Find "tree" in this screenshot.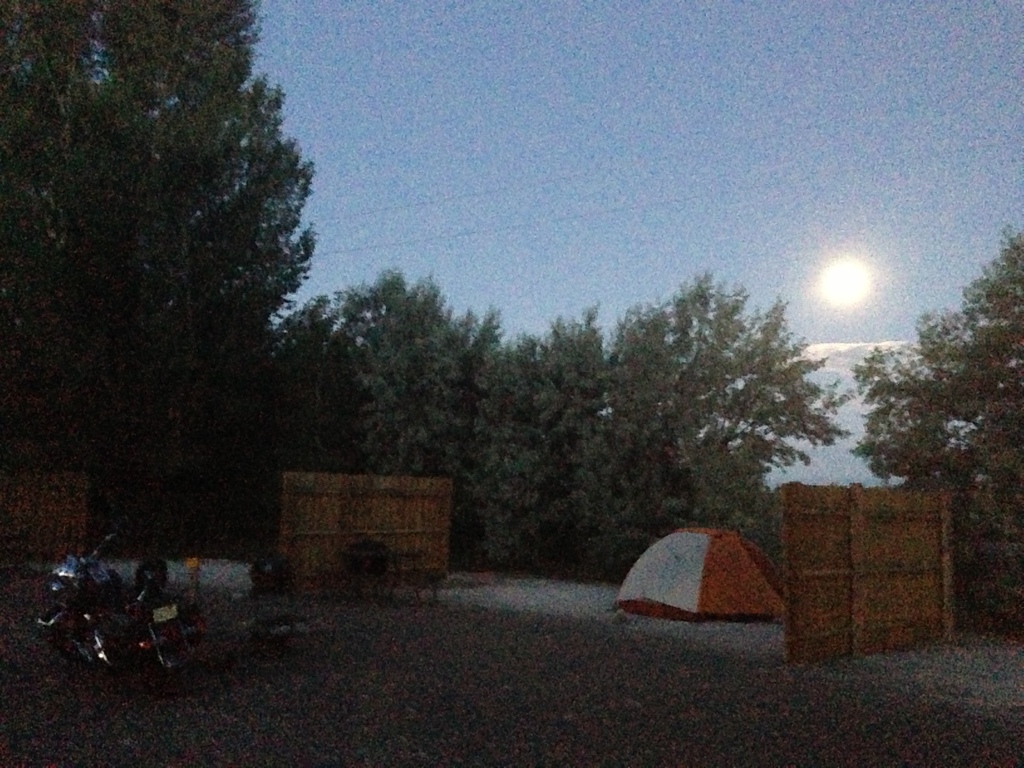
The bounding box for "tree" is [267, 266, 502, 570].
